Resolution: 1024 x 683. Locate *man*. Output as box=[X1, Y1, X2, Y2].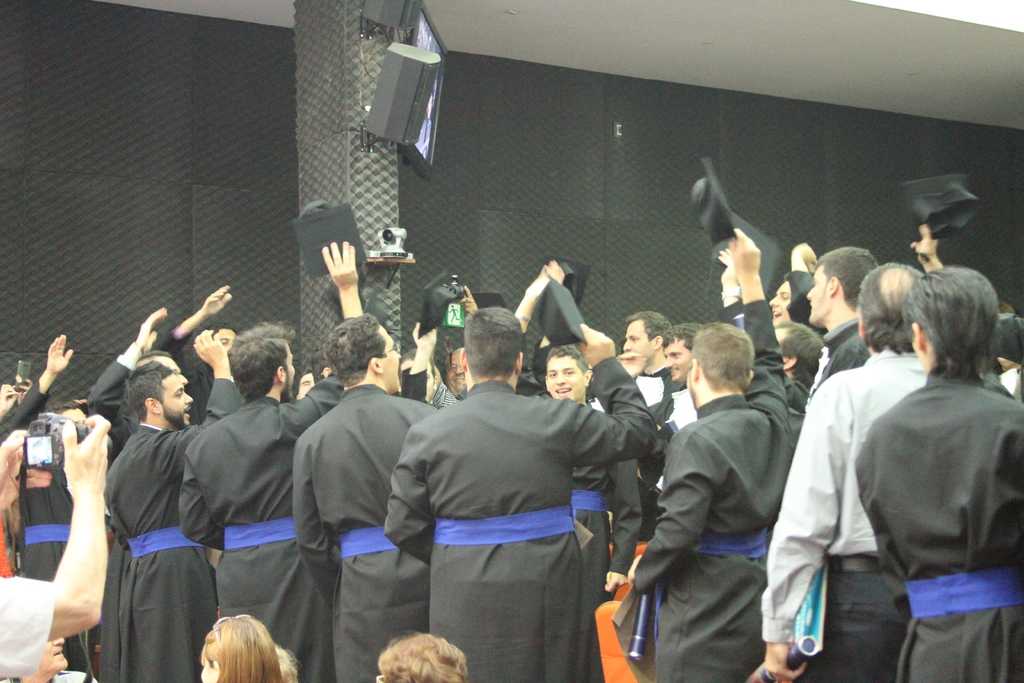
box=[849, 260, 1023, 682].
